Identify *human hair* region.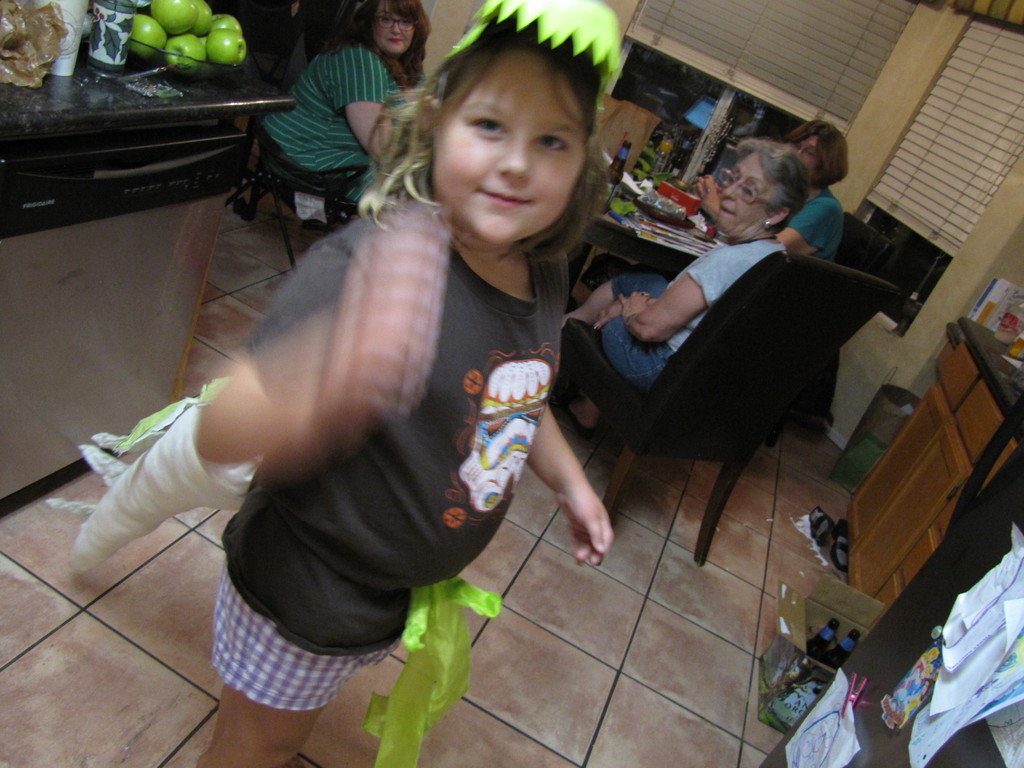
Region: box=[789, 120, 847, 193].
